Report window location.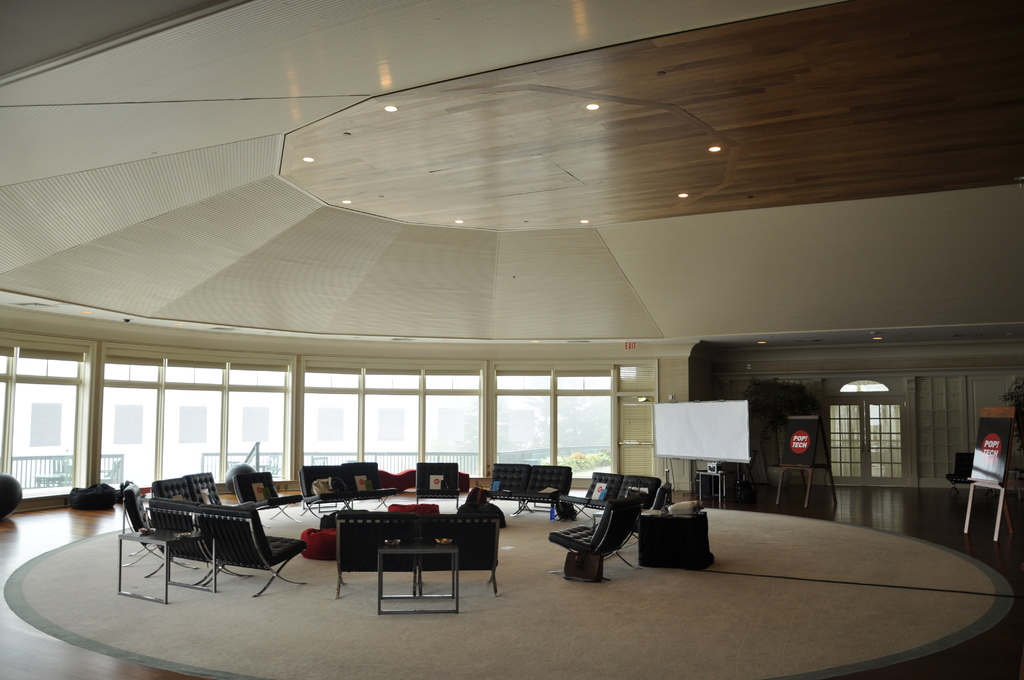
Report: box=[425, 396, 483, 474].
